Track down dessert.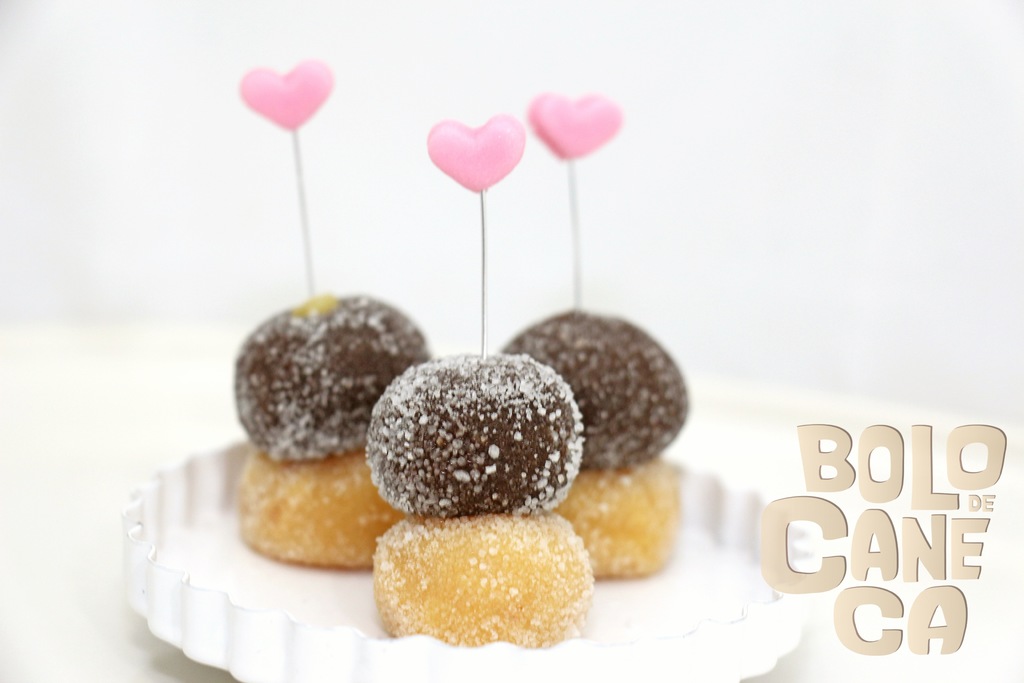
Tracked to box(369, 355, 593, 645).
